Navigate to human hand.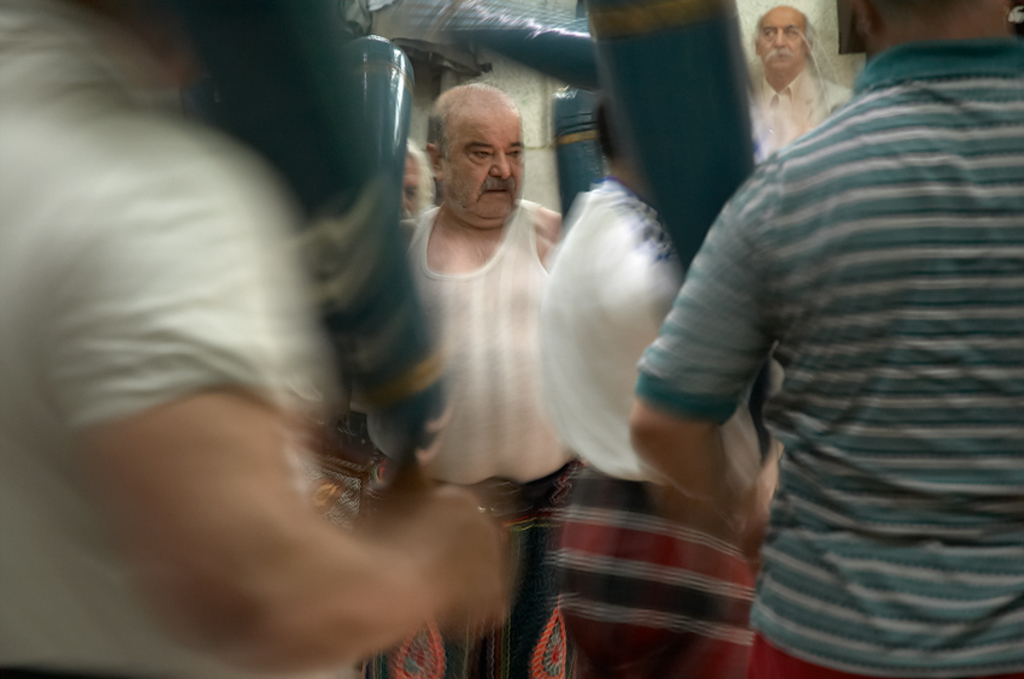
Navigation target: (x1=732, y1=436, x2=784, y2=559).
